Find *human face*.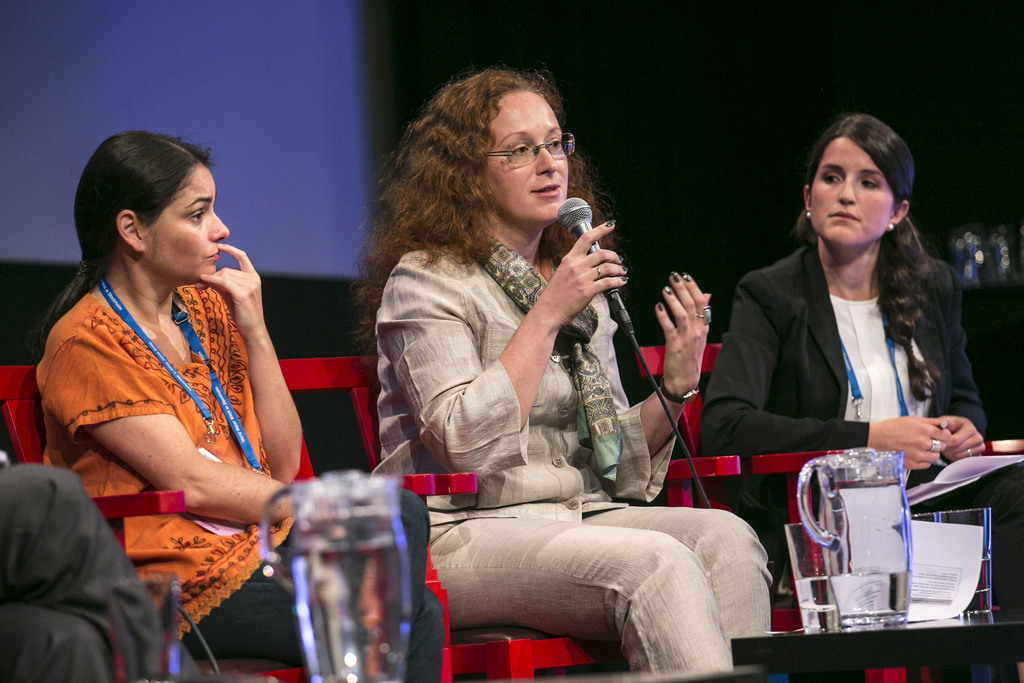
136:158:228:282.
